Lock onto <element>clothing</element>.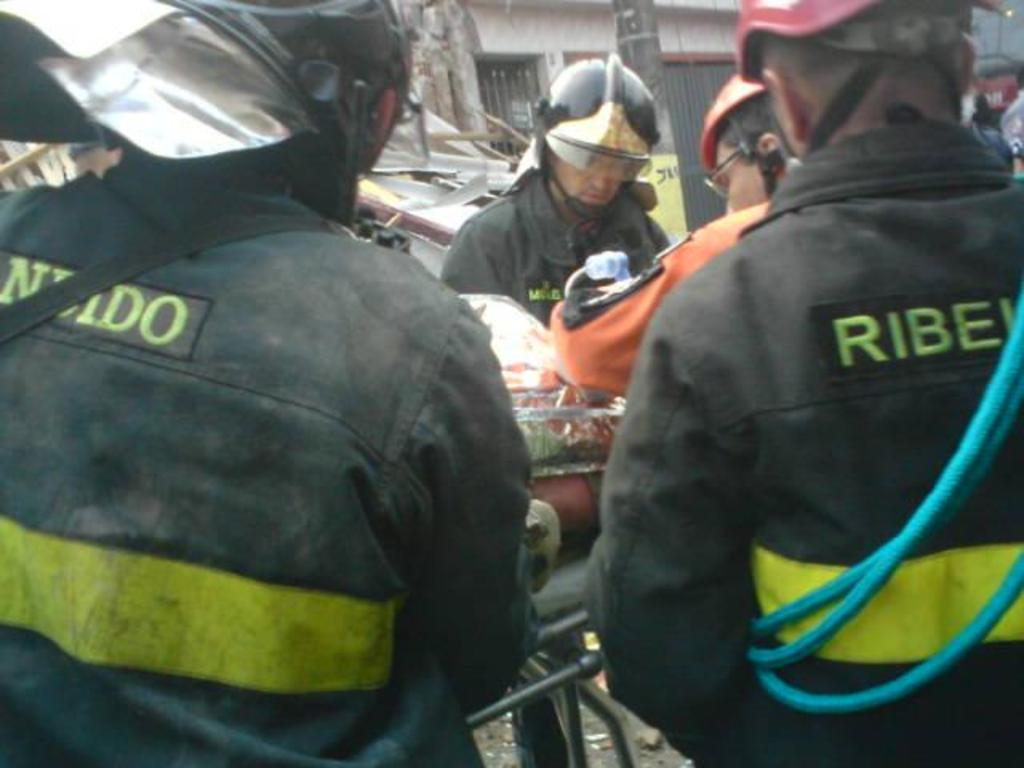
Locked: crop(557, 203, 768, 398).
